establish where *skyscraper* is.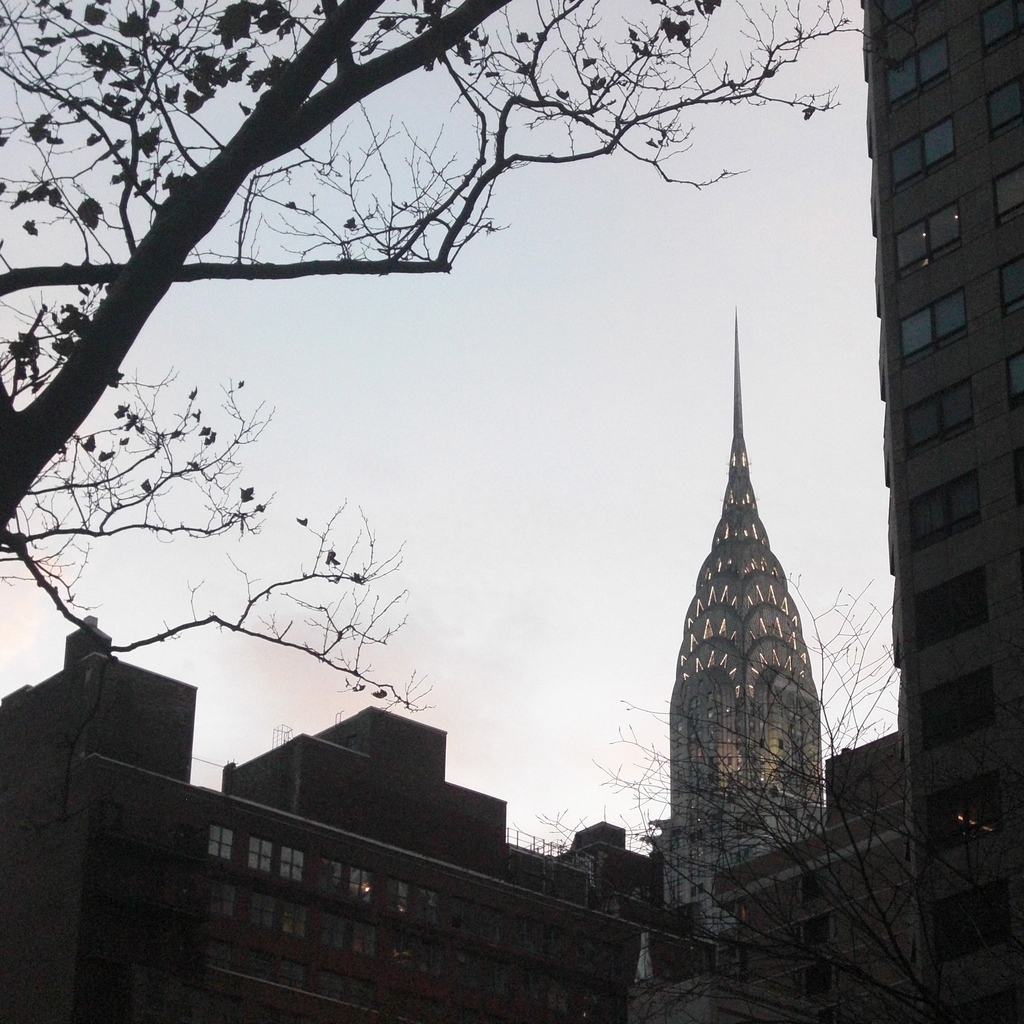
Established at (left=667, top=294, right=820, bottom=931).
